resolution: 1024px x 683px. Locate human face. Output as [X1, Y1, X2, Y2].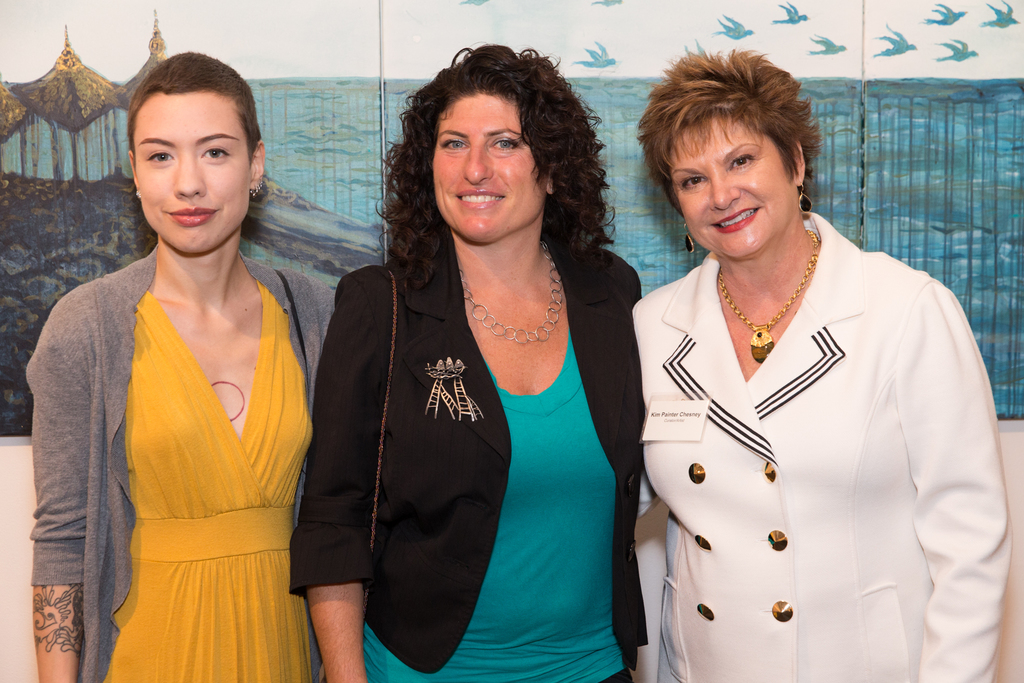
[672, 121, 796, 258].
